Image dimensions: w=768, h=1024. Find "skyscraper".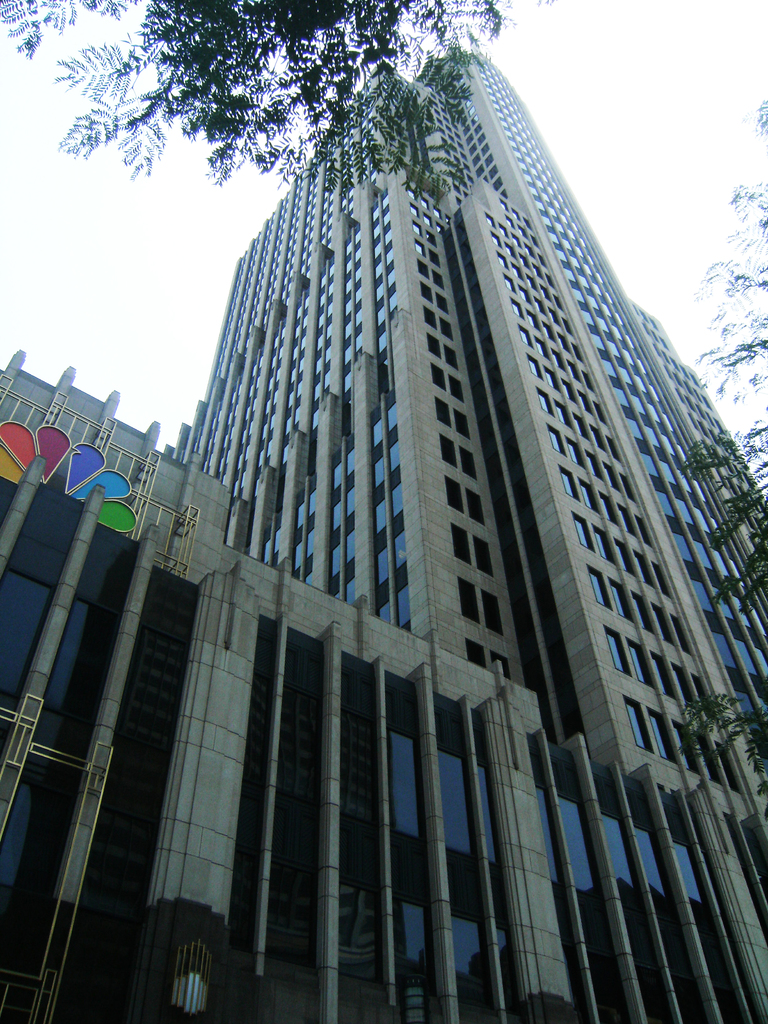
crop(58, 70, 762, 1023).
